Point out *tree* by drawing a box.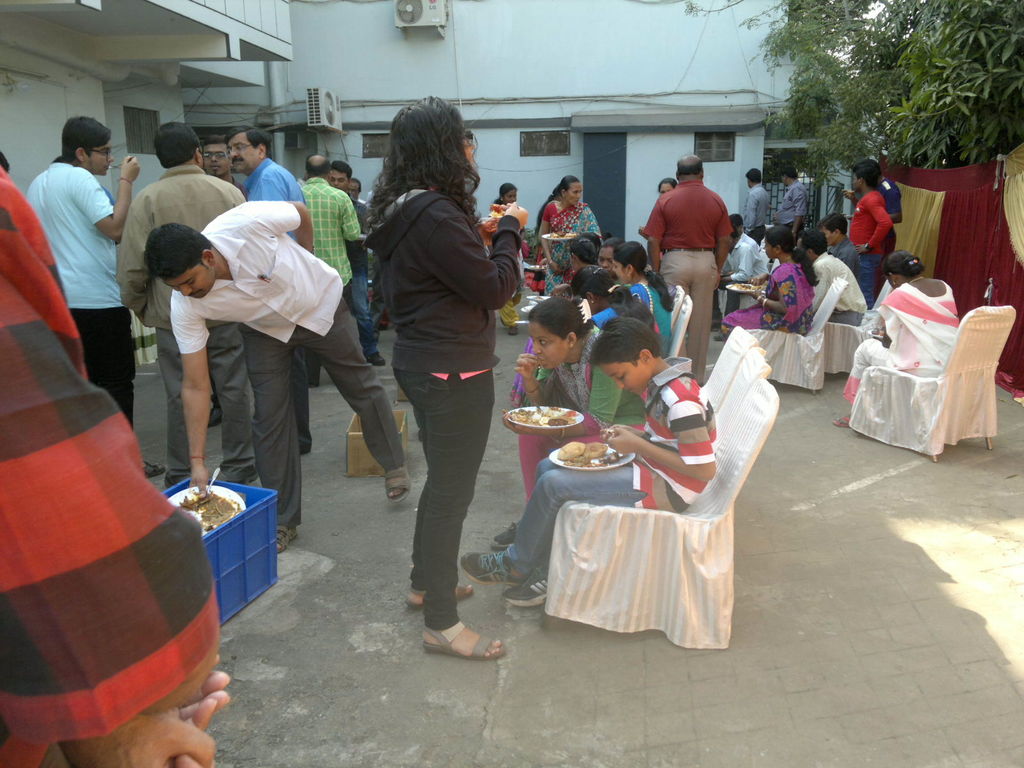
(872, 0, 1023, 173).
